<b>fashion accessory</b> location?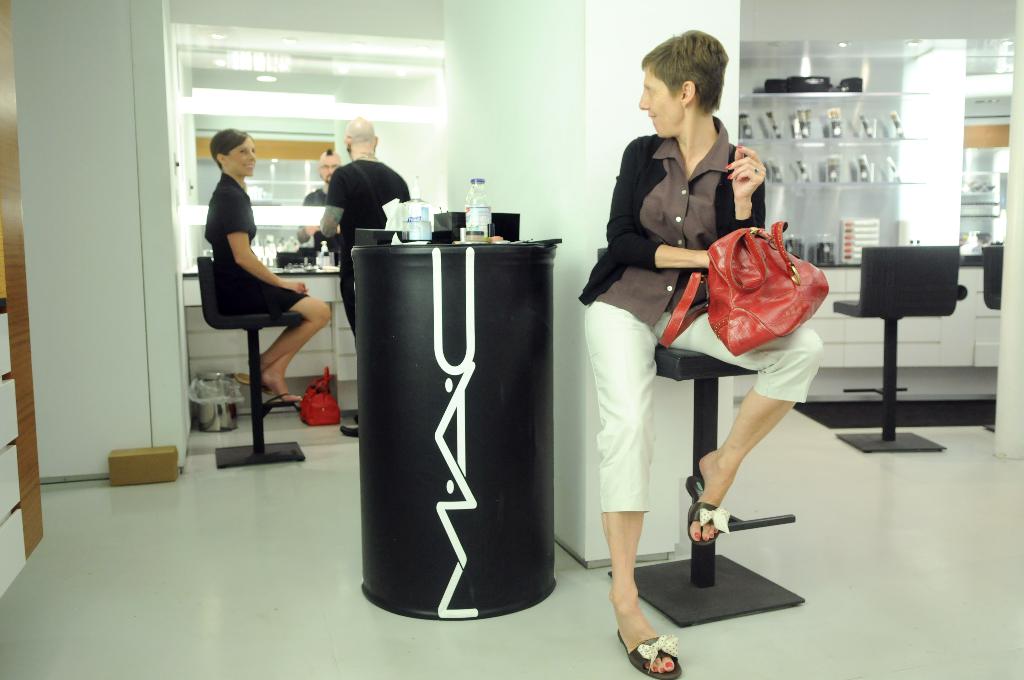
detection(685, 473, 733, 547)
